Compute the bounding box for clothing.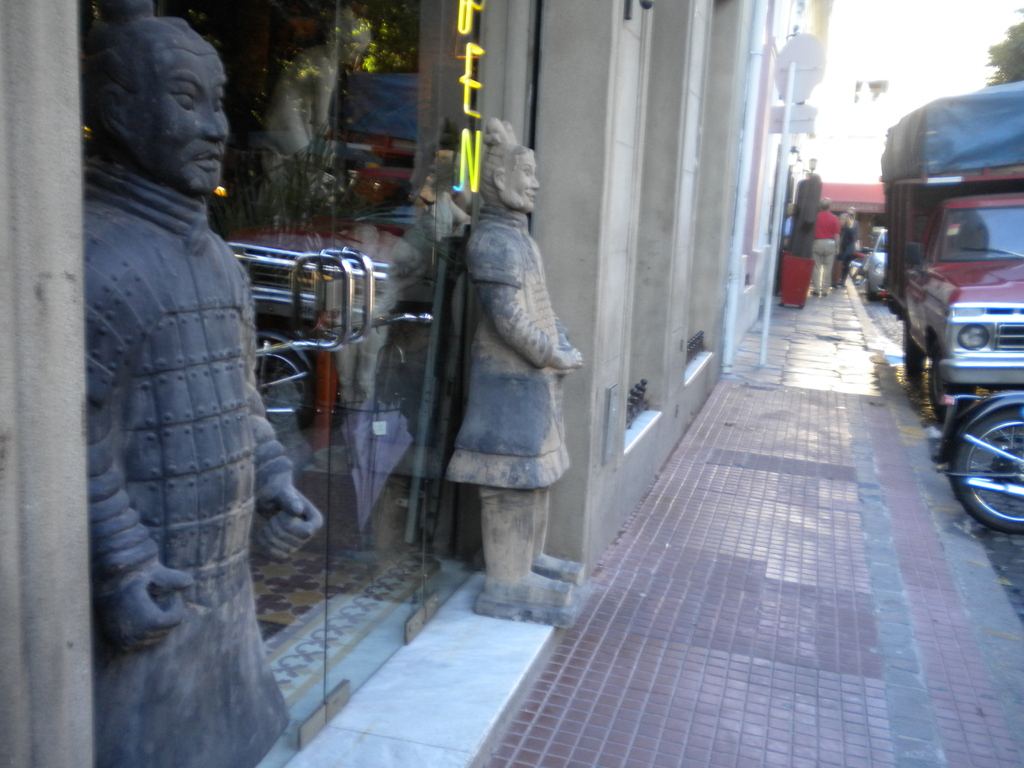
<box>813,205,840,296</box>.
